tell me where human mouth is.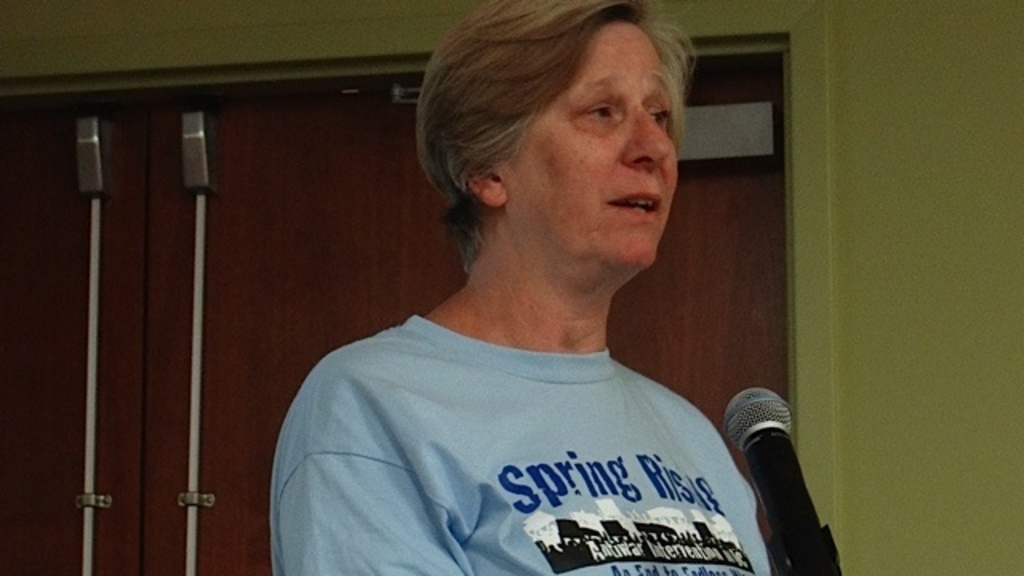
human mouth is at [x1=608, y1=192, x2=662, y2=221].
